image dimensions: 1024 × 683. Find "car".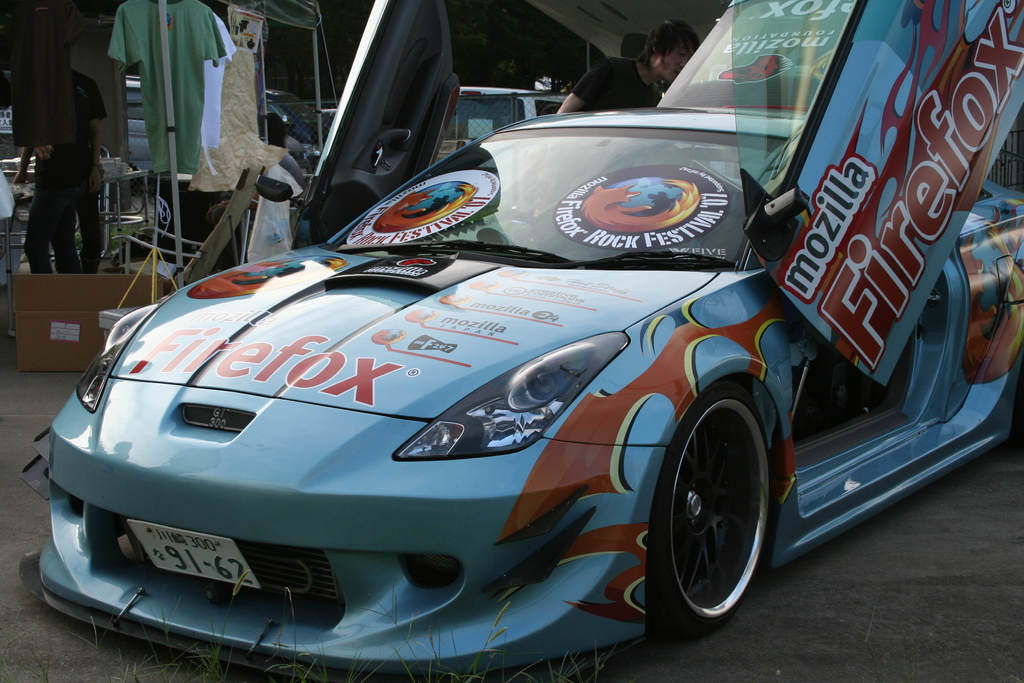
detection(19, 0, 1023, 682).
